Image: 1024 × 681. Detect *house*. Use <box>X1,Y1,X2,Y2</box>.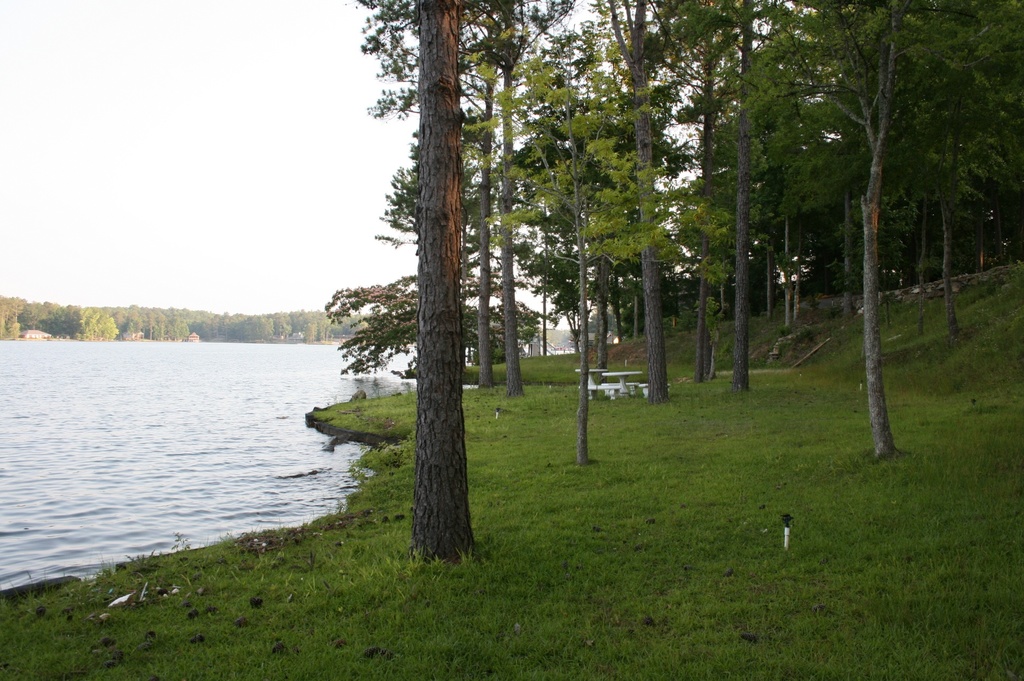
<box>19,324,51,340</box>.
